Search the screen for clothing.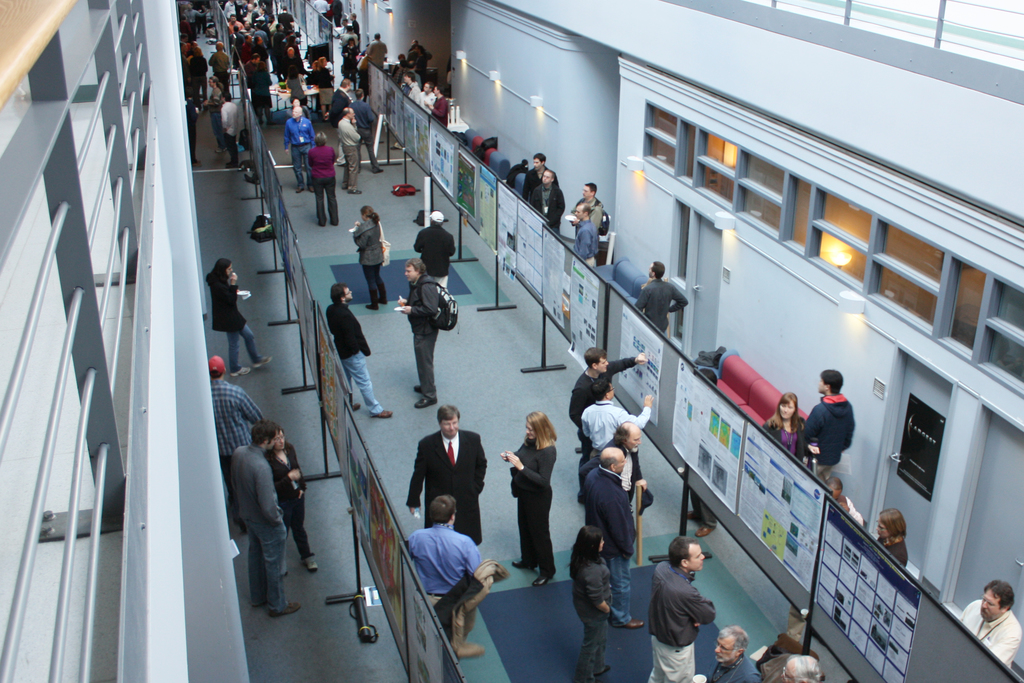
Found at pyautogui.locateOnScreen(330, 0, 346, 28).
